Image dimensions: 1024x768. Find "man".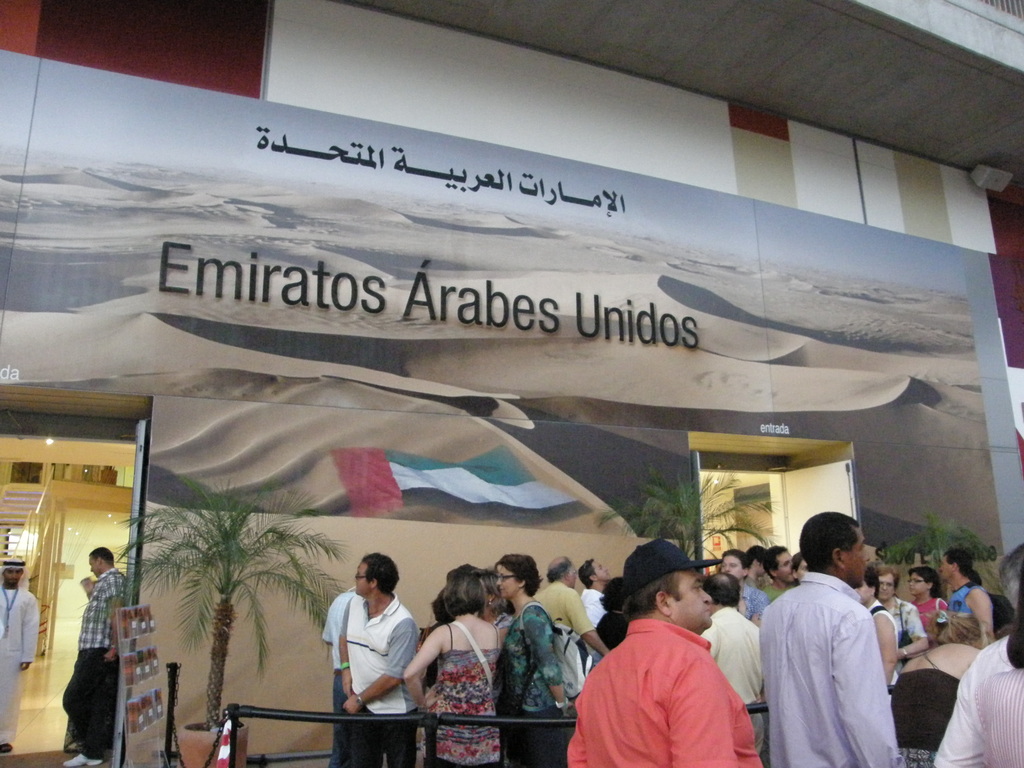
l=339, t=552, r=422, b=765.
